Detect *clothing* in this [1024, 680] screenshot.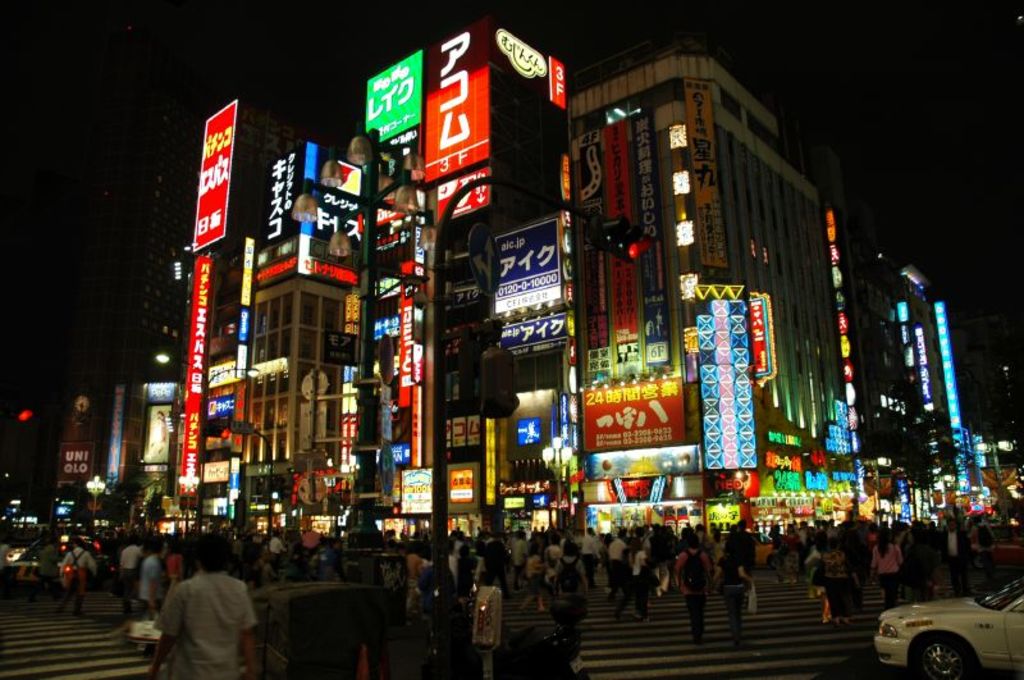
Detection: rect(509, 542, 530, 583).
